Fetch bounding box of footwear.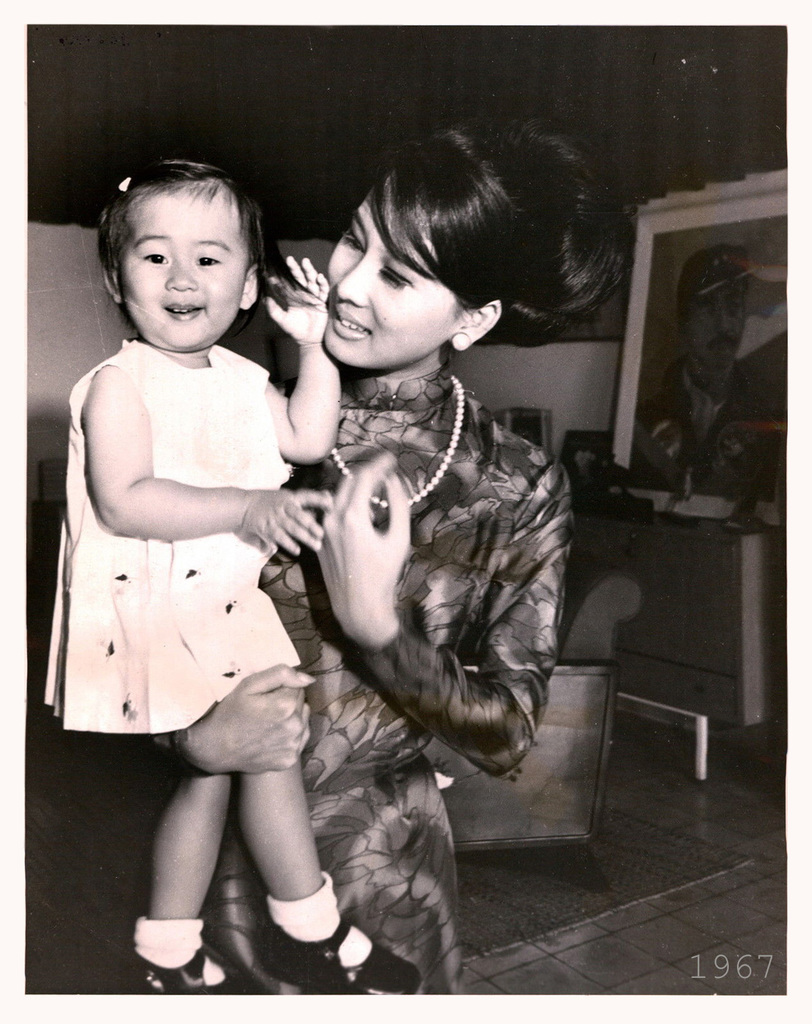
Bbox: Rect(117, 949, 244, 1000).
